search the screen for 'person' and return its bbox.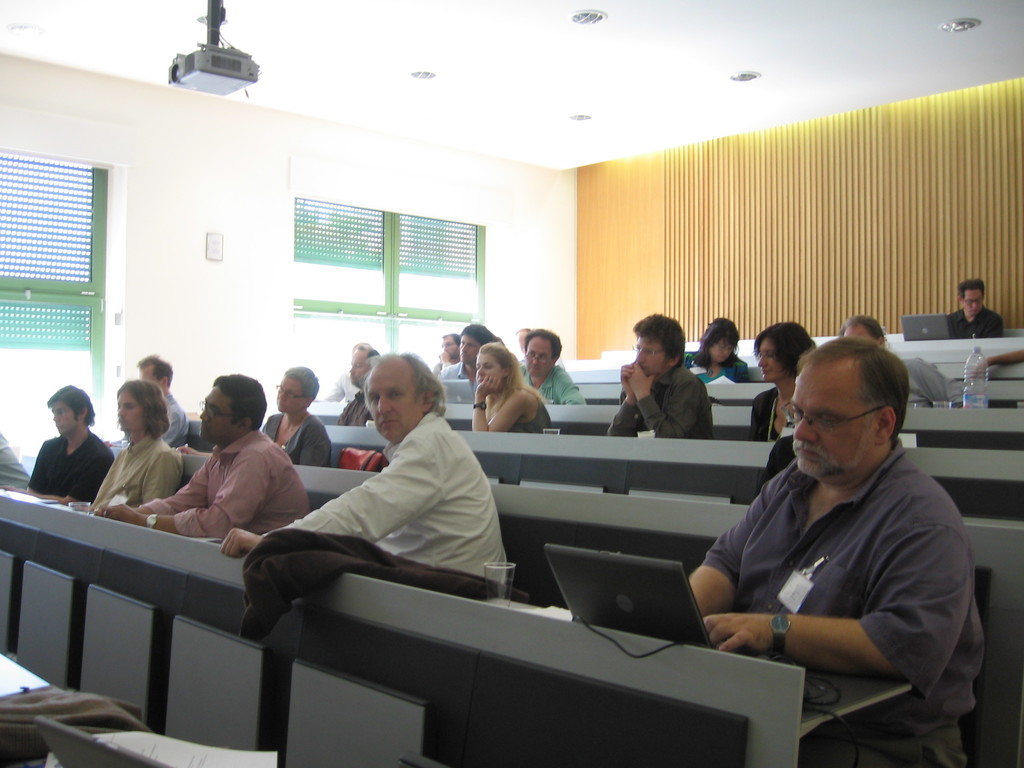
Found: pyautogui.locateOnScreen(261, 365, 335, 472).
